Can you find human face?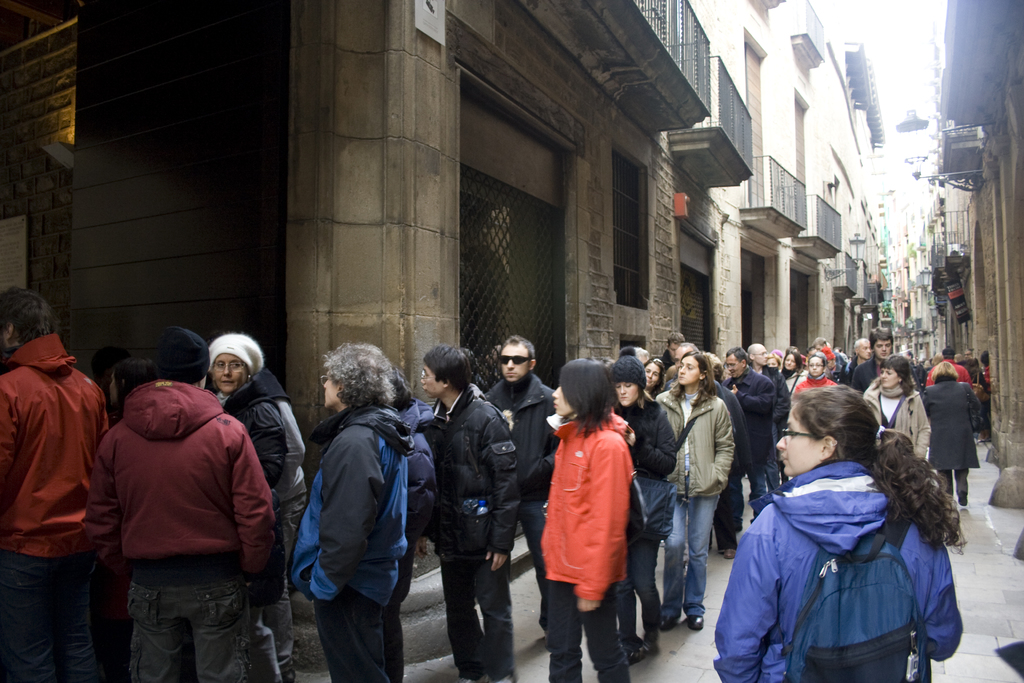
Yes, bounding box: (x1=874, y1=336, x2=893, y2=361).
